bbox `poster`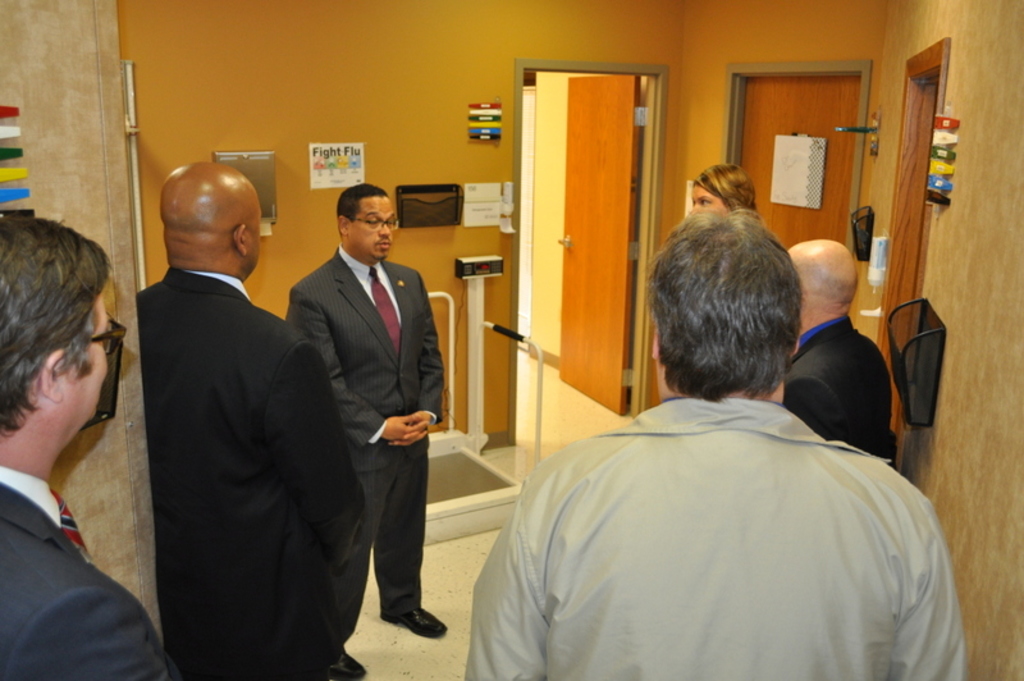
box(307, 142, 369, 187)
